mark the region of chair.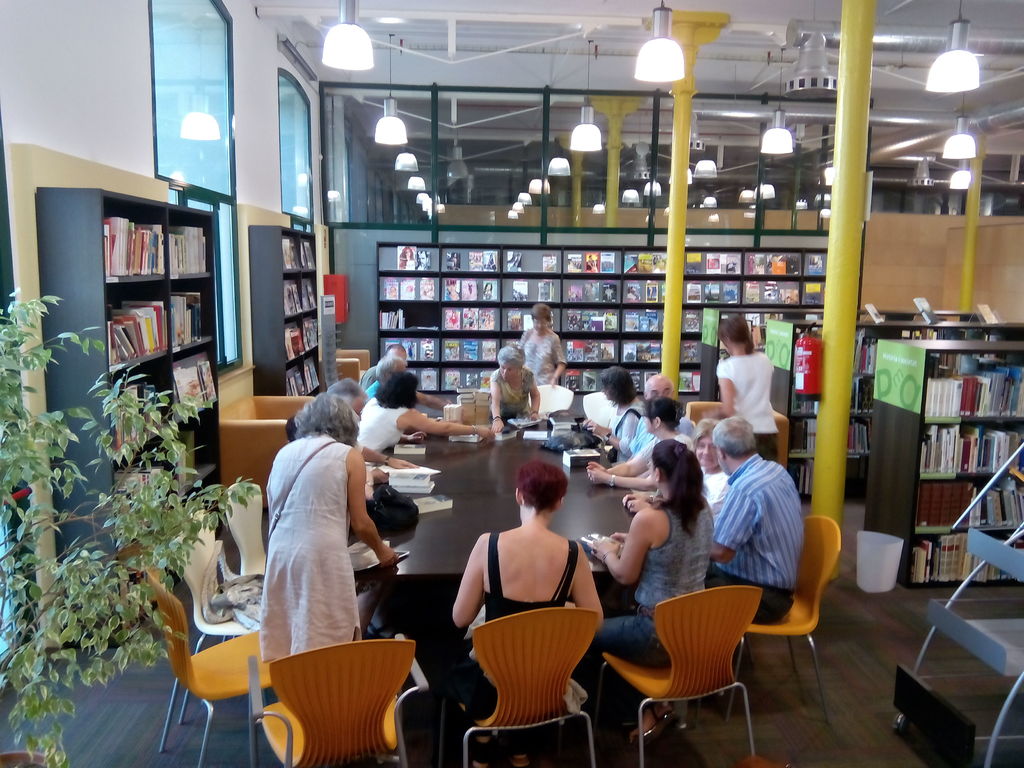
Region: (682, 400, 793, 474).
